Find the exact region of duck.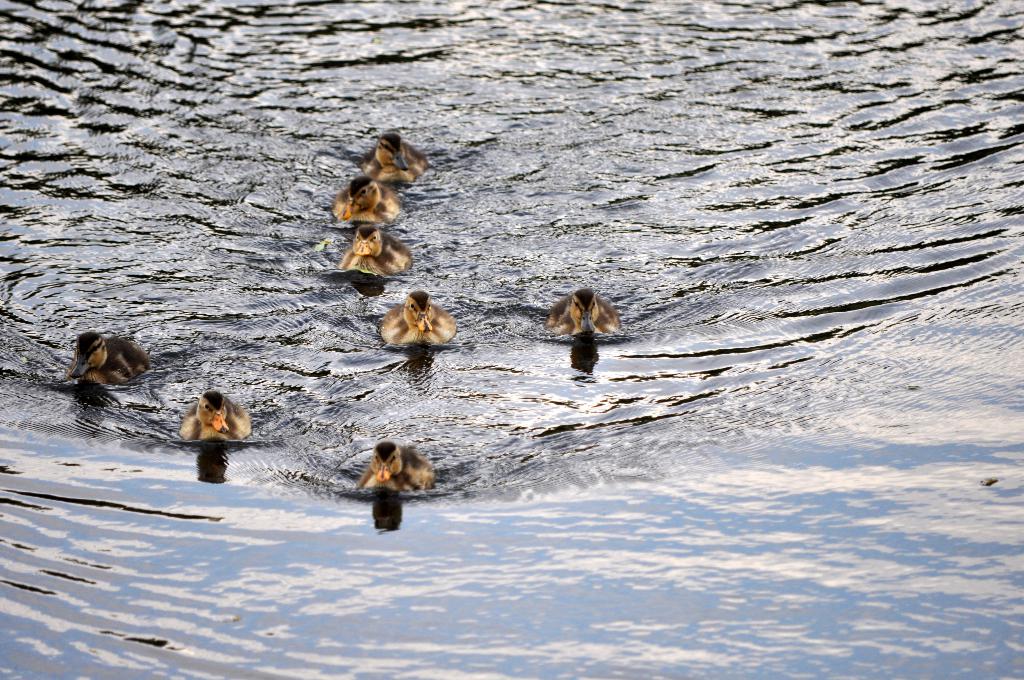
Exact region: bbox=[377, 290, 456, 345].
